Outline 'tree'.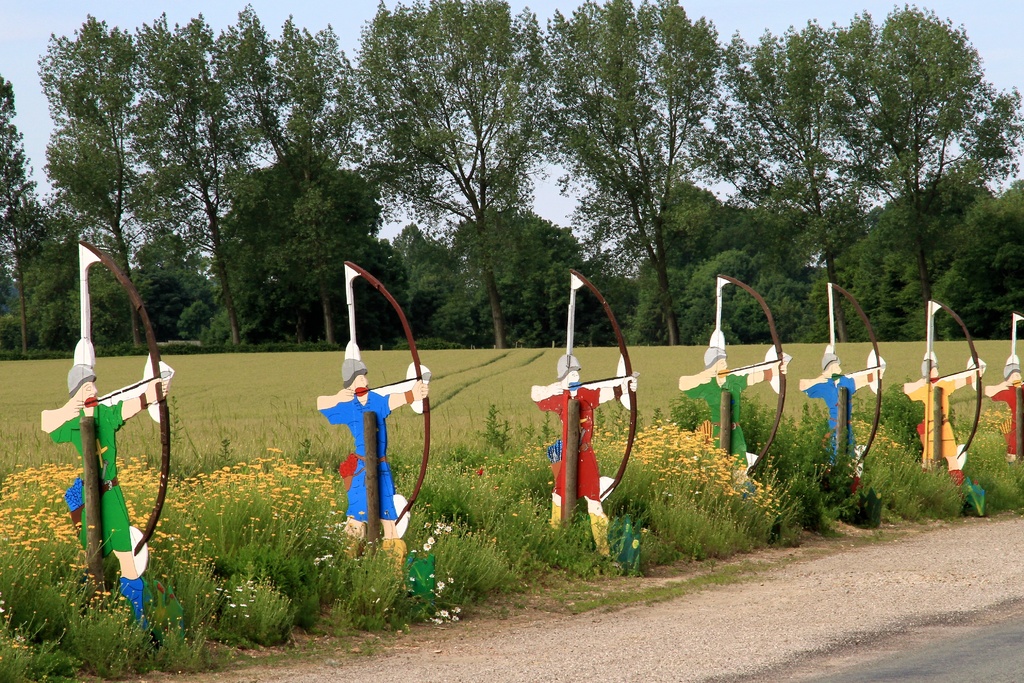
Outline: 107, 0, 309, 354.
